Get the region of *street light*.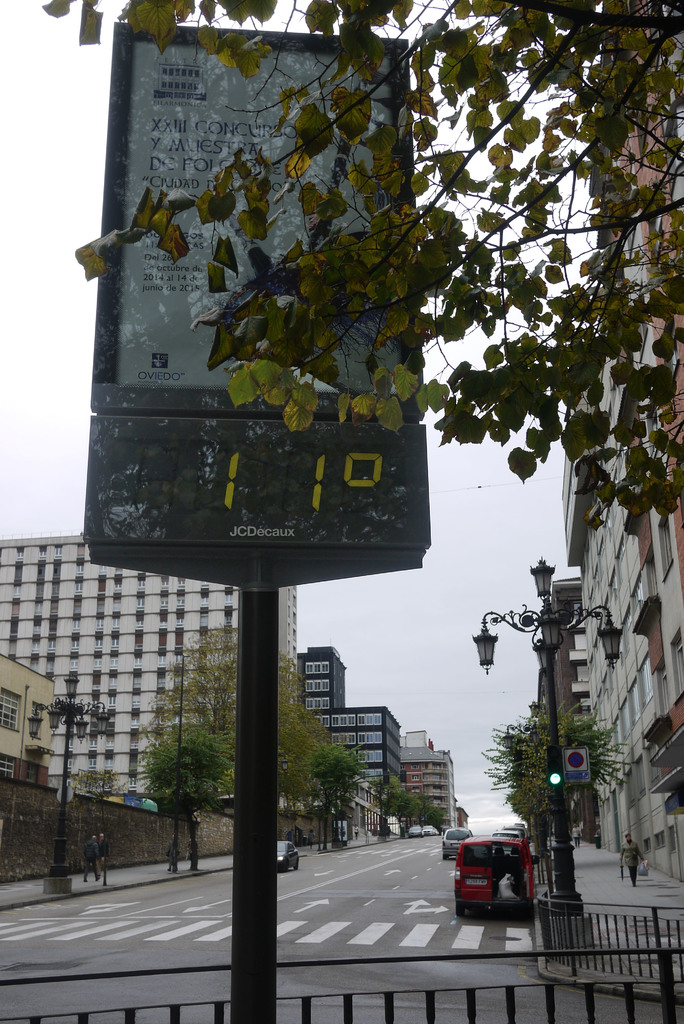
(469, 551, 630, 927).
